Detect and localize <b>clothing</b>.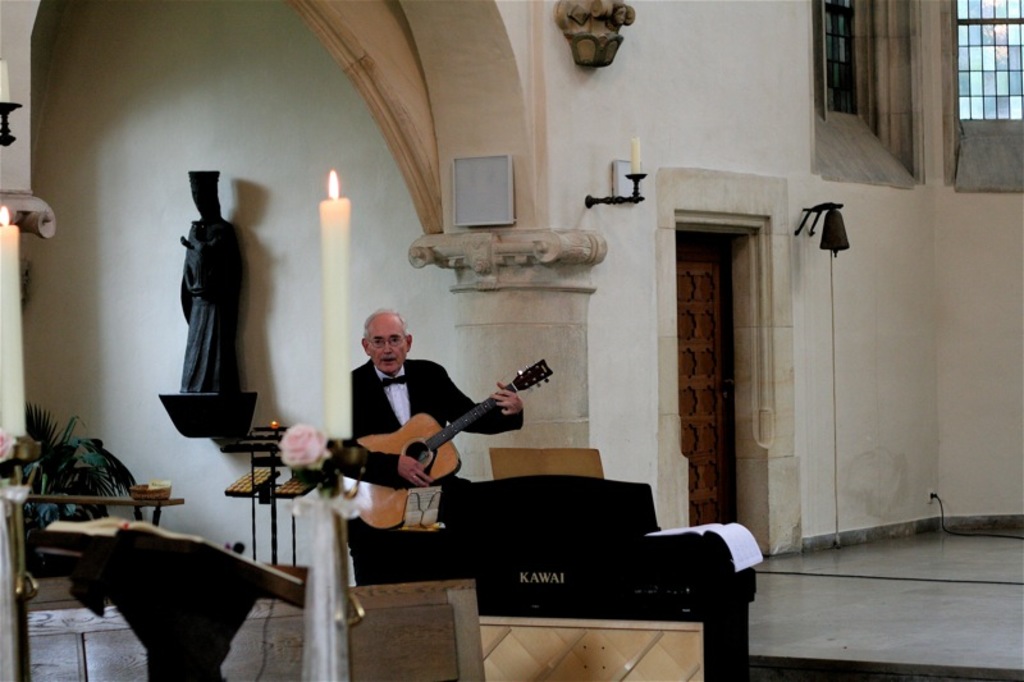
Localized at {"left": 352, "top": 361, "right": 531, "bottom": 484}.
